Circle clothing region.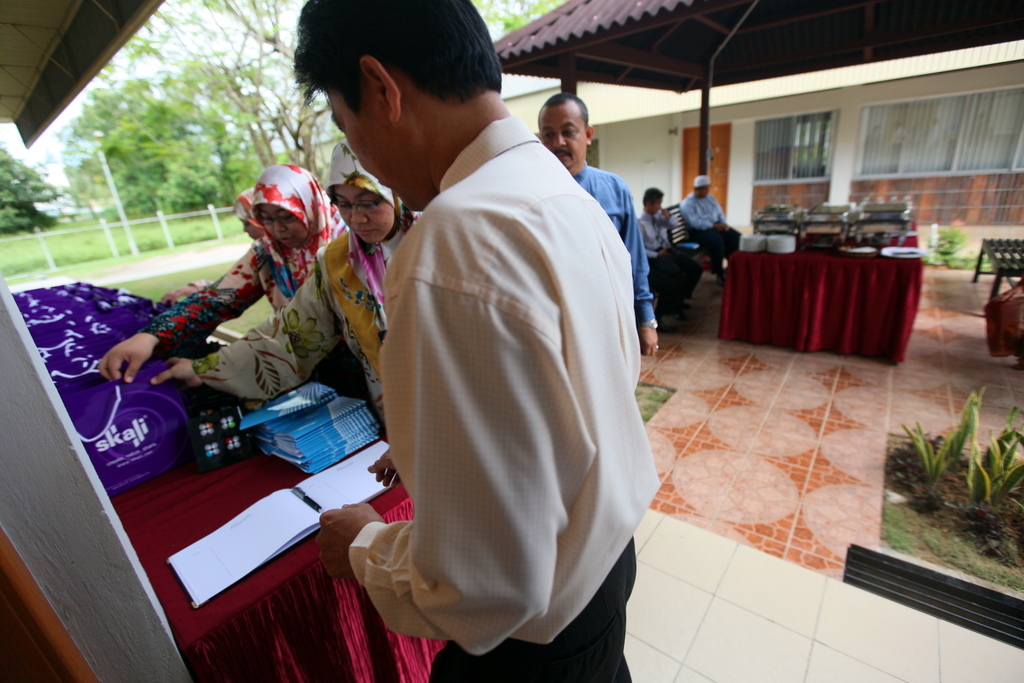
Region: locate(187, 129, 434, 440).
